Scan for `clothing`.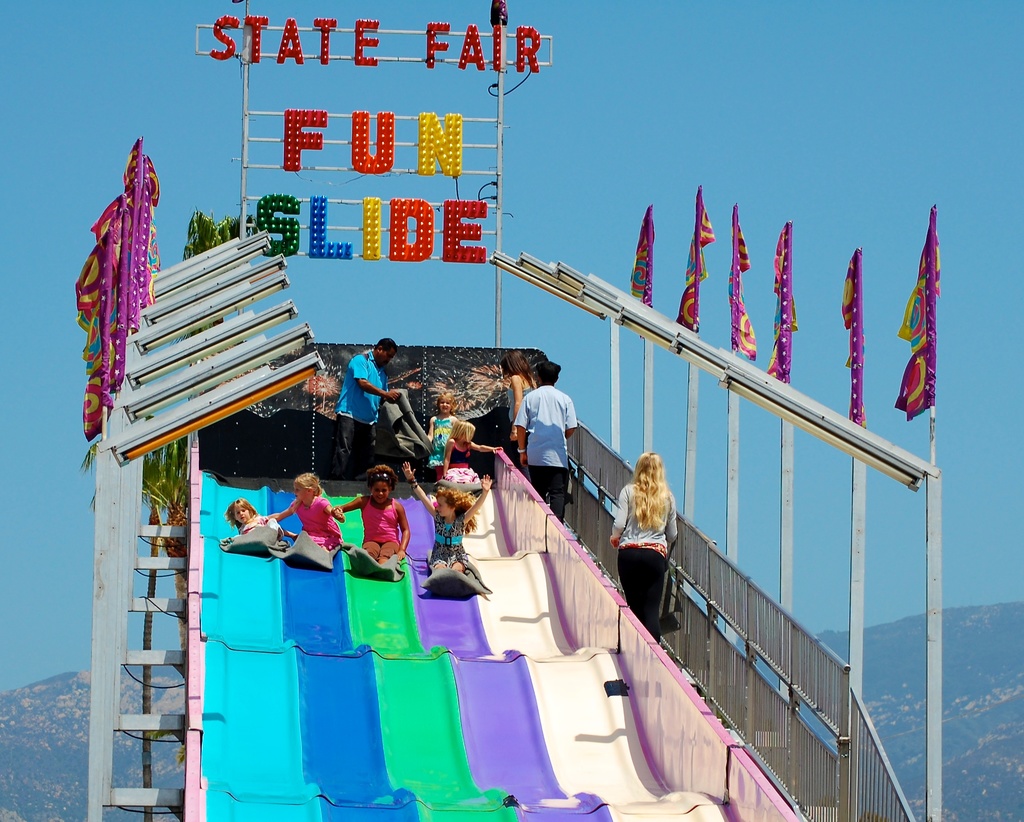
Scan result: 239, 513, 275, 537.
